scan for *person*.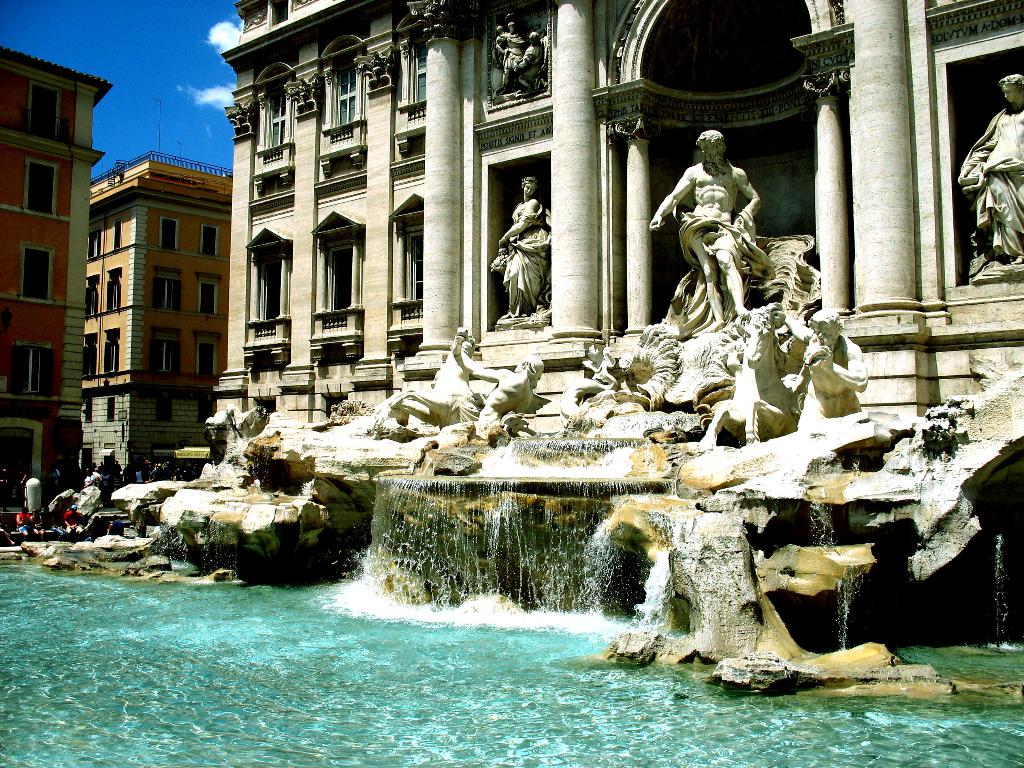
Scan result: 500 164 557 338.
